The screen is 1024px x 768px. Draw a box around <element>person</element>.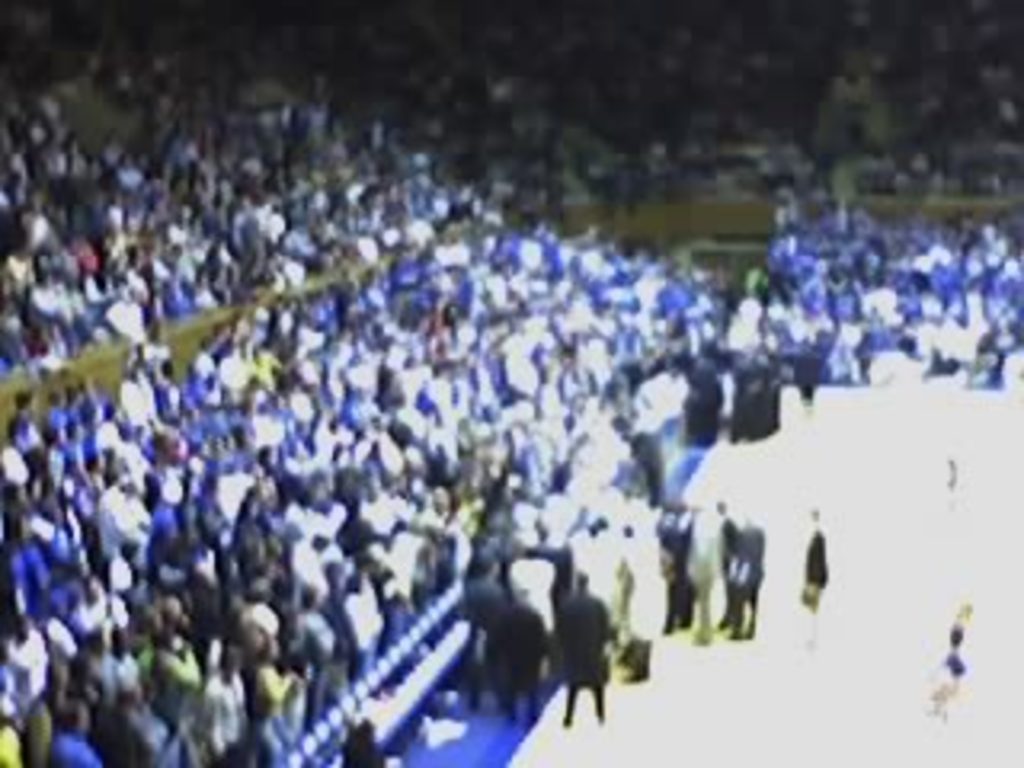
bbox=(928, 605, 973, 717).
